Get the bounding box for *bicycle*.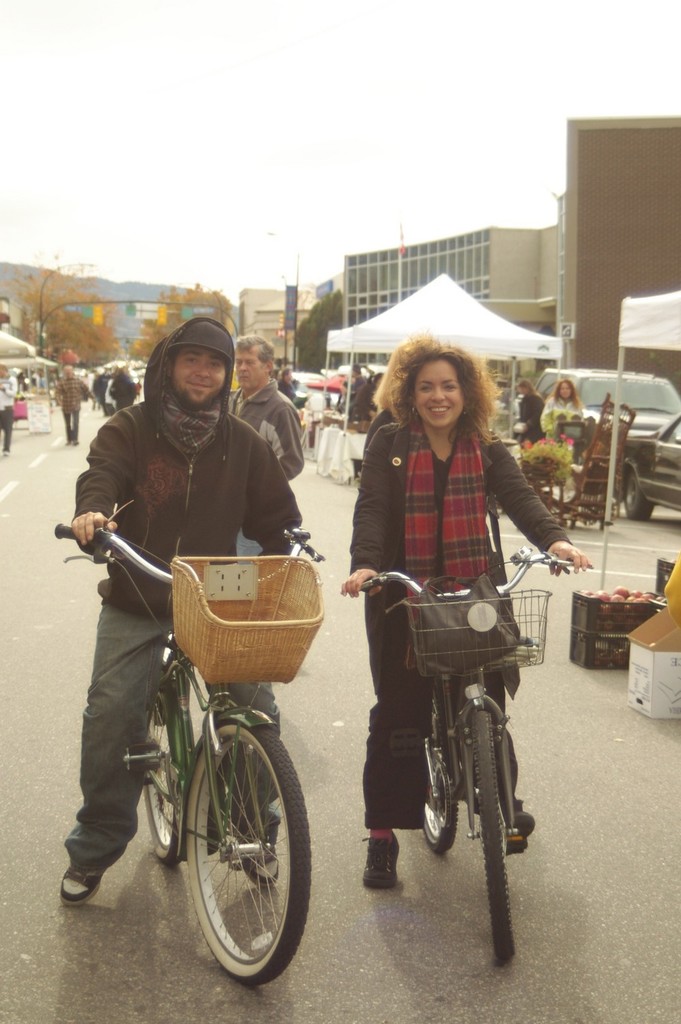
(347,547,592,968).
